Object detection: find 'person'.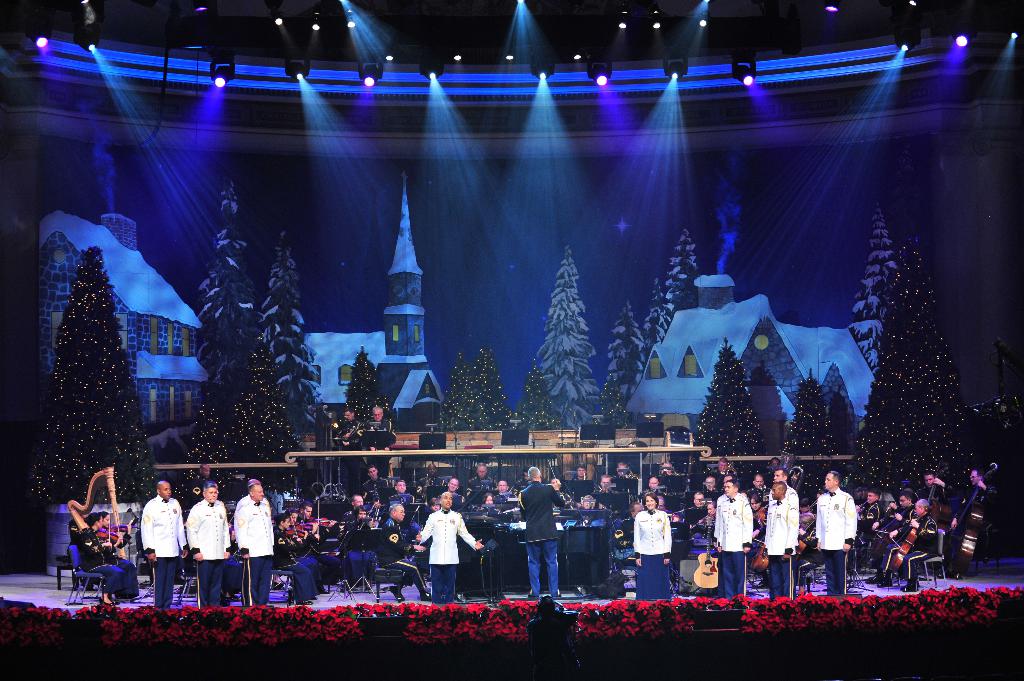
pyautogui.locateOnScreen(233, 478, 275, 605).
